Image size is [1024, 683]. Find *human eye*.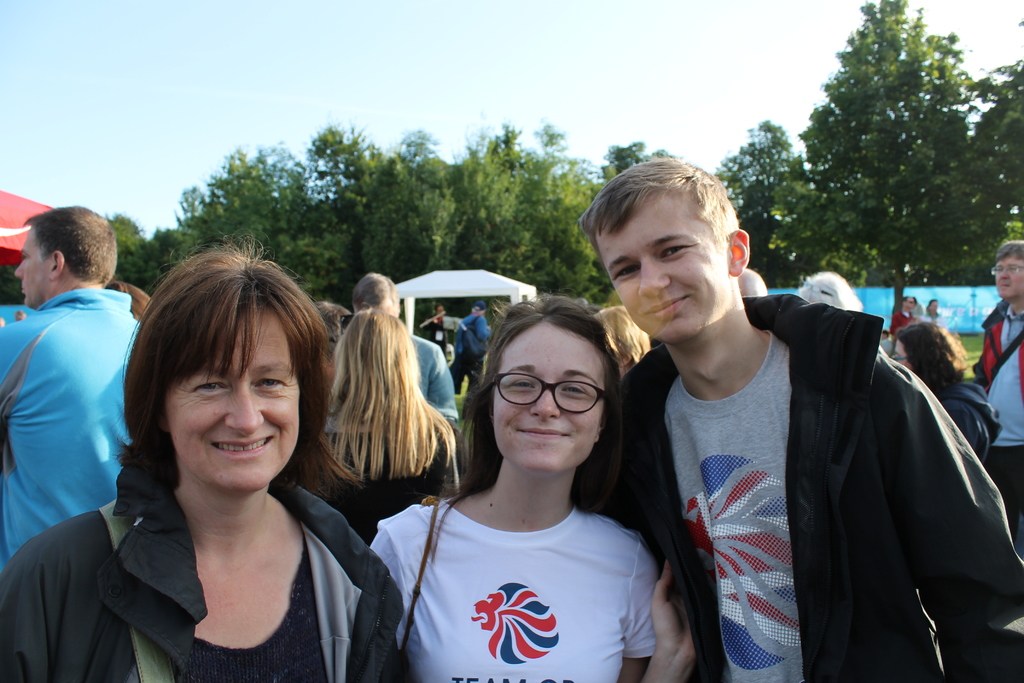
<region>659, 243, 691, 264</region>.
